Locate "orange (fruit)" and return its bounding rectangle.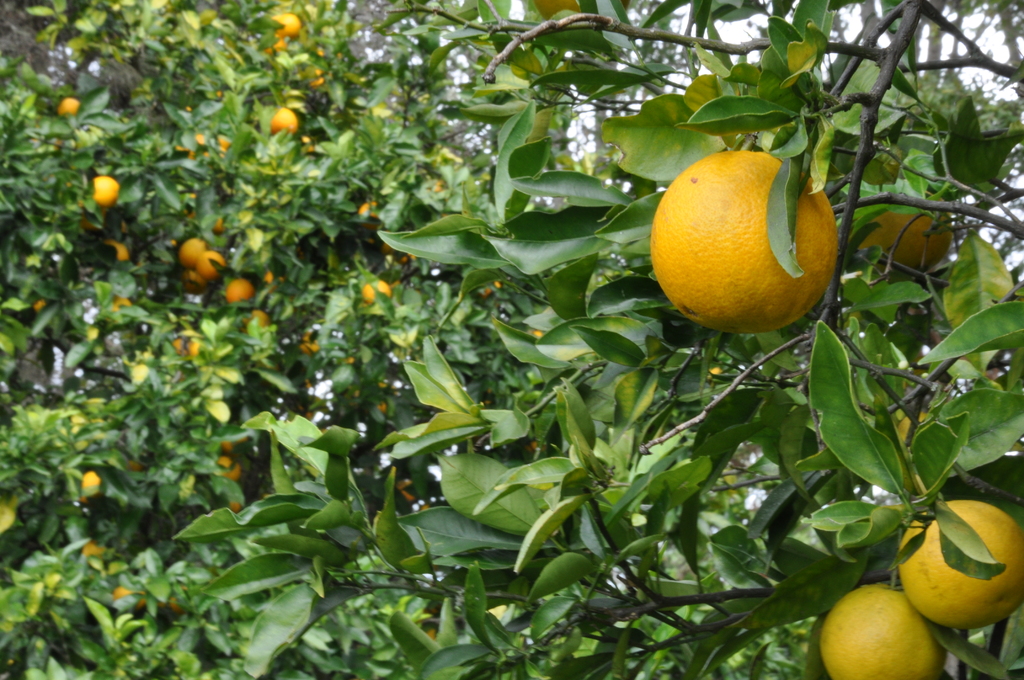
box(90, 177, 120, 211).
